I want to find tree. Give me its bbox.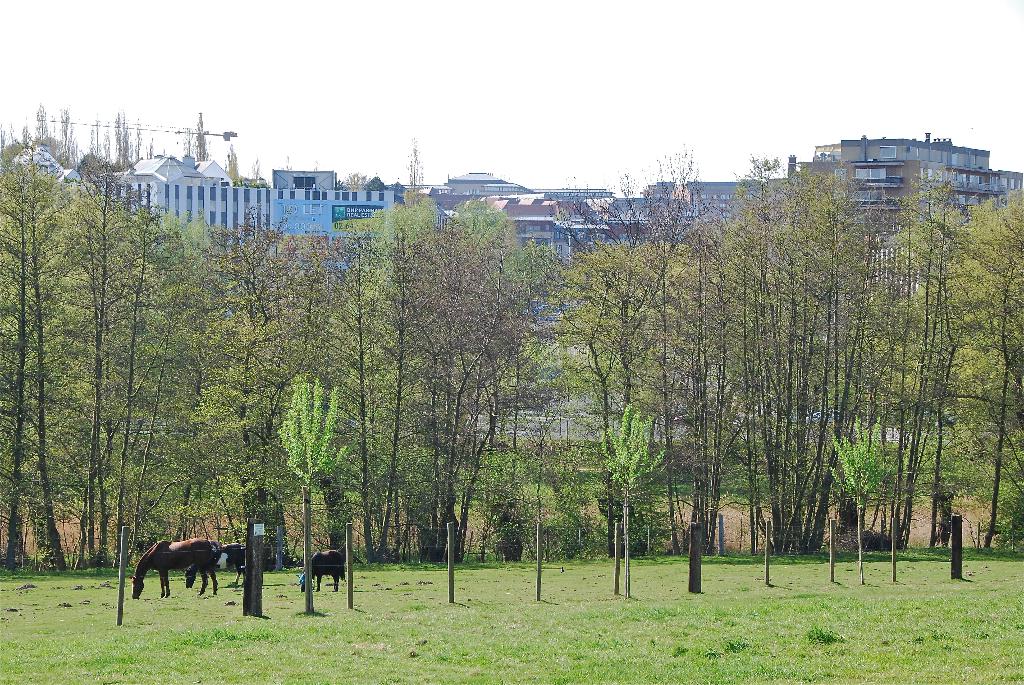
[x1=826, y1=405, x2=899, y2=593].
